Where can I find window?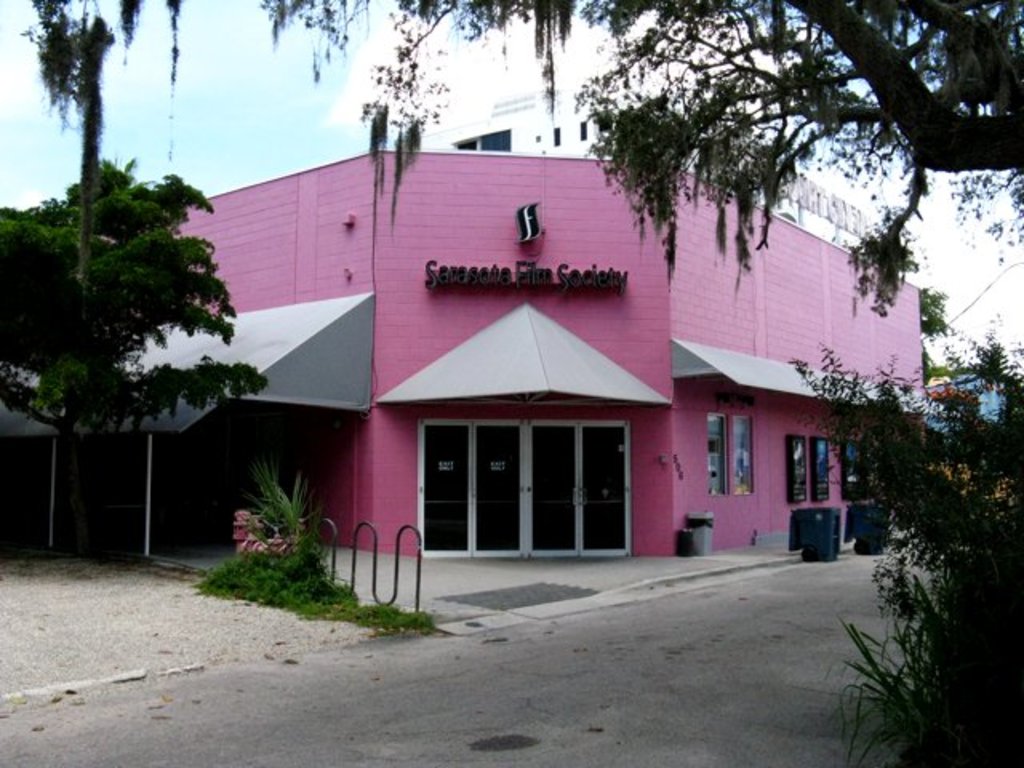
You can find it at box(811, 434, 835, 506).
